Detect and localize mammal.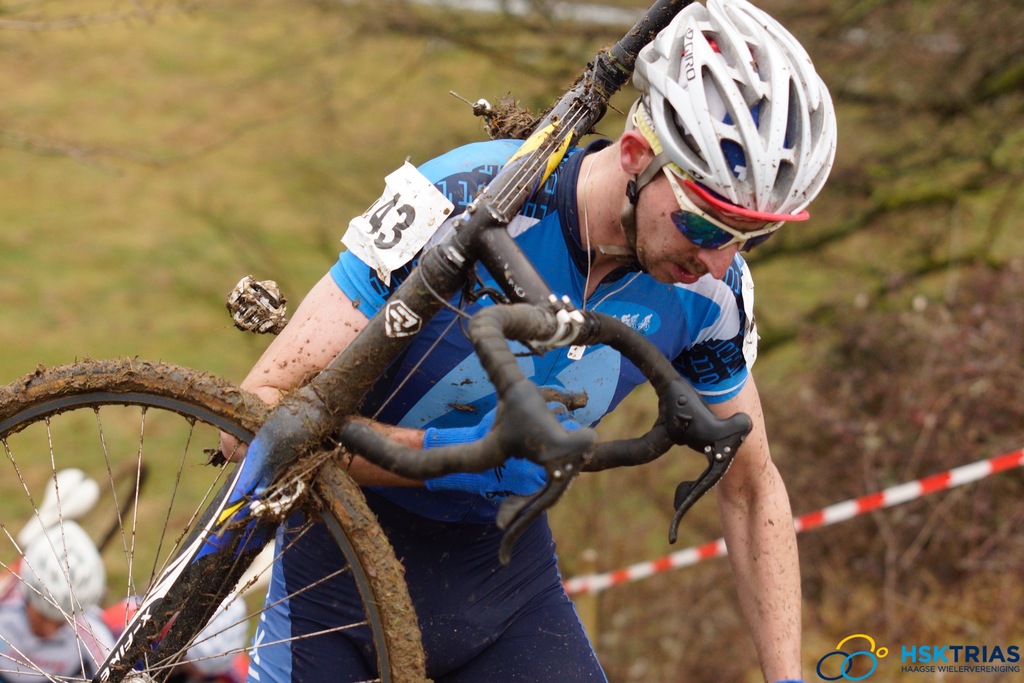
Localized at BBox(220, 0, 831, 682).
